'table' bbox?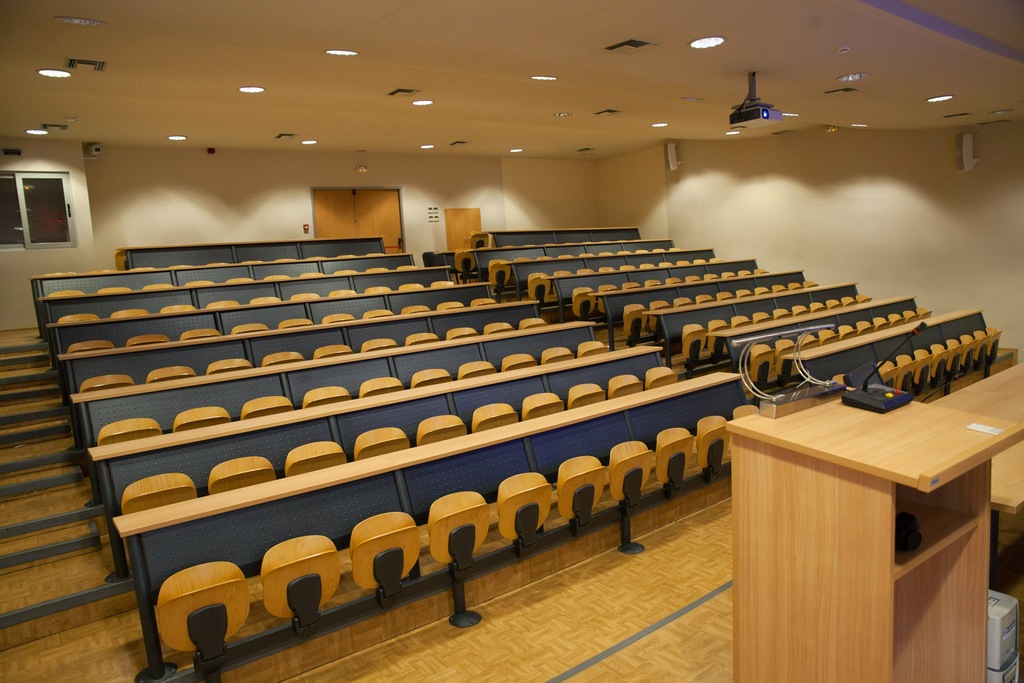
BBox(118, 235, 383, 272)
